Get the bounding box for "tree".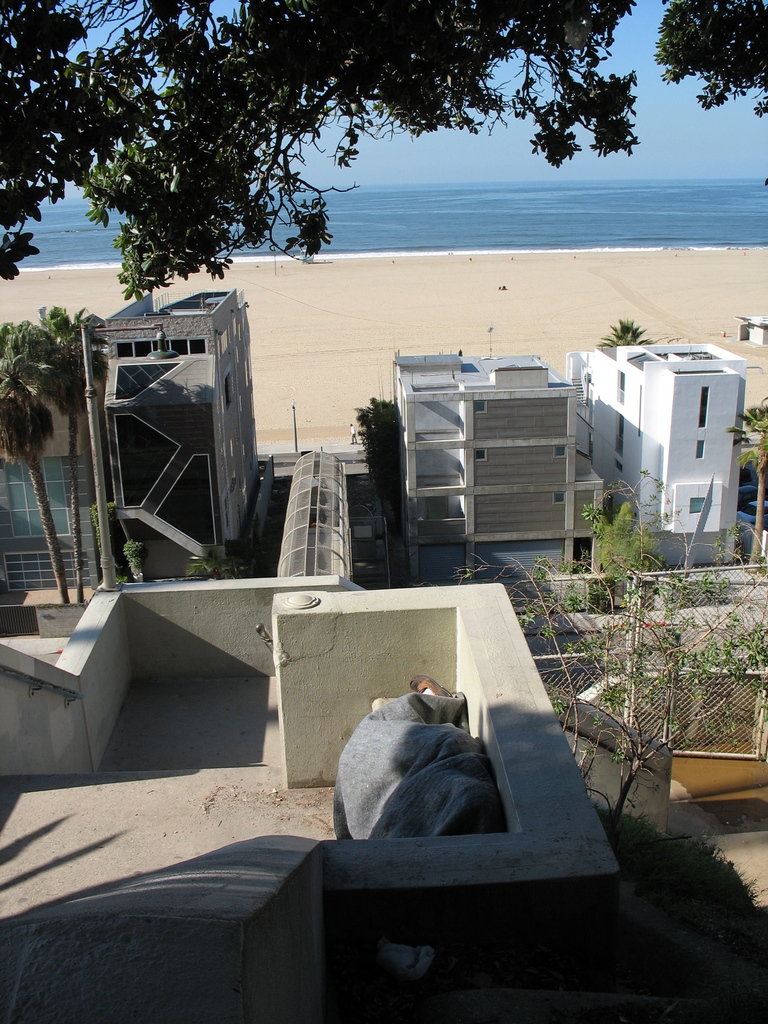
x1=184, y1=550, x2=244, y2=582.
